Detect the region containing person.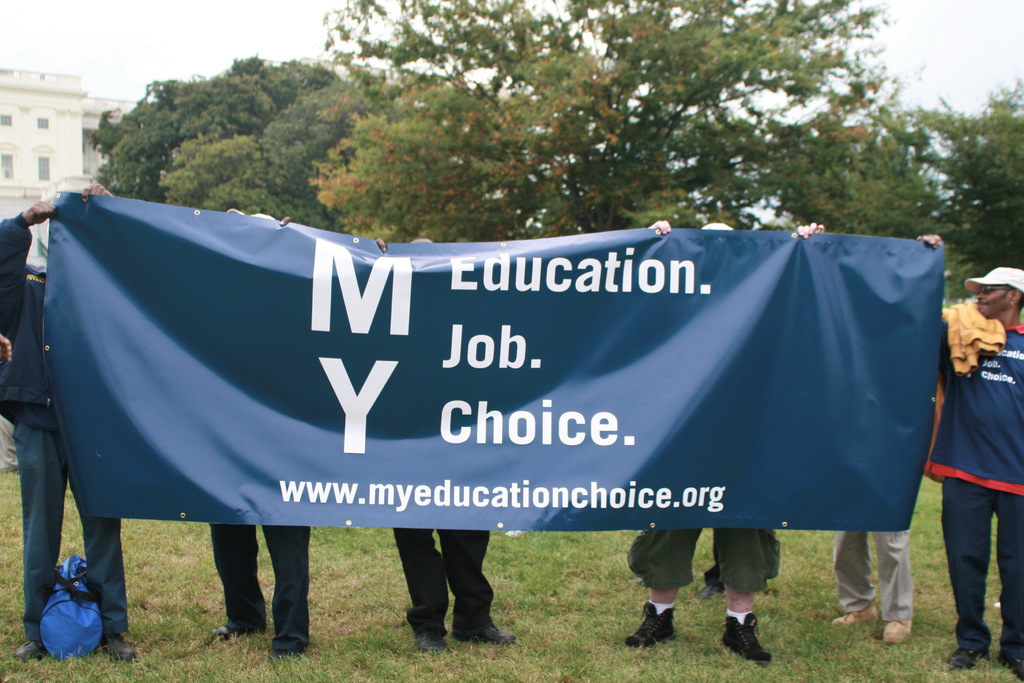
bbox=(0, 183, 138, 659).
